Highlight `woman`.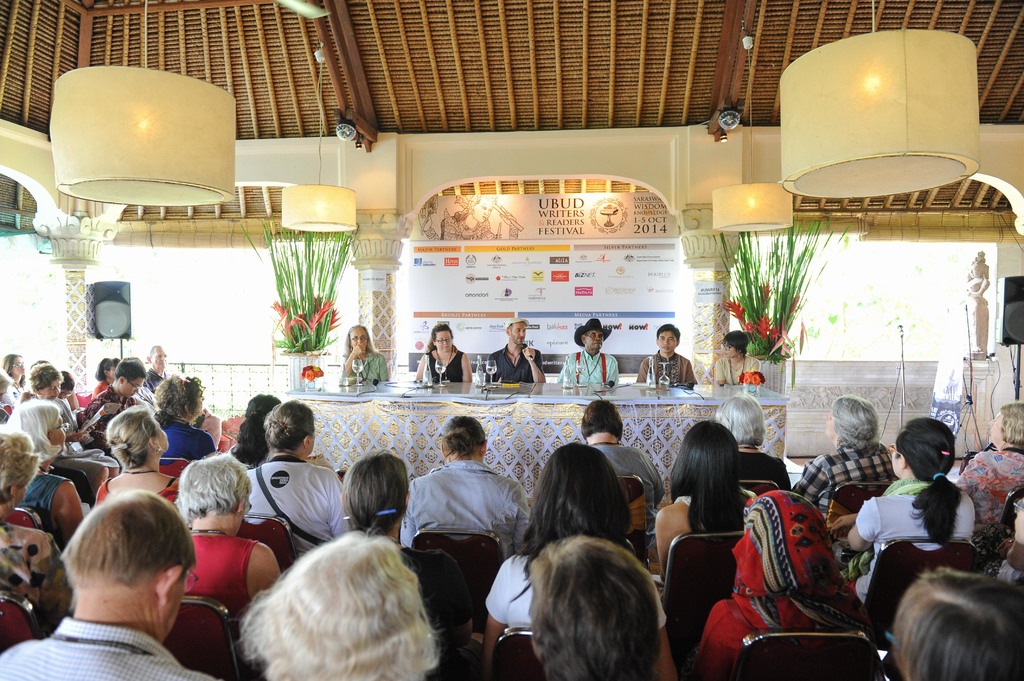
Highlighted region: BBox(414, 320, 471, 381).
